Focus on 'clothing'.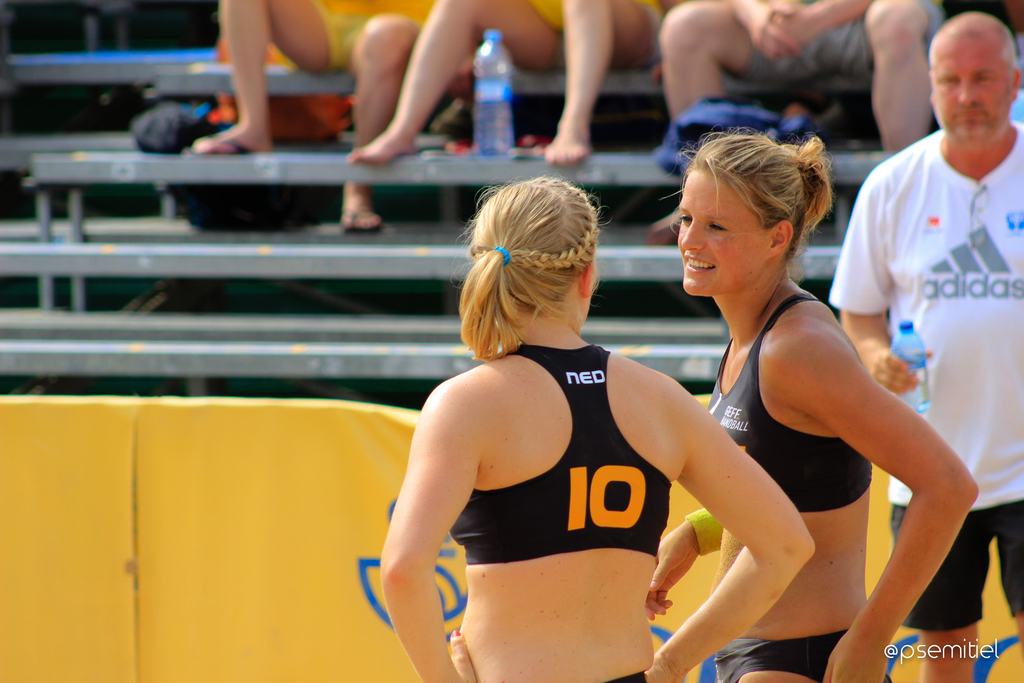
Focused at 595/667/652/682.
